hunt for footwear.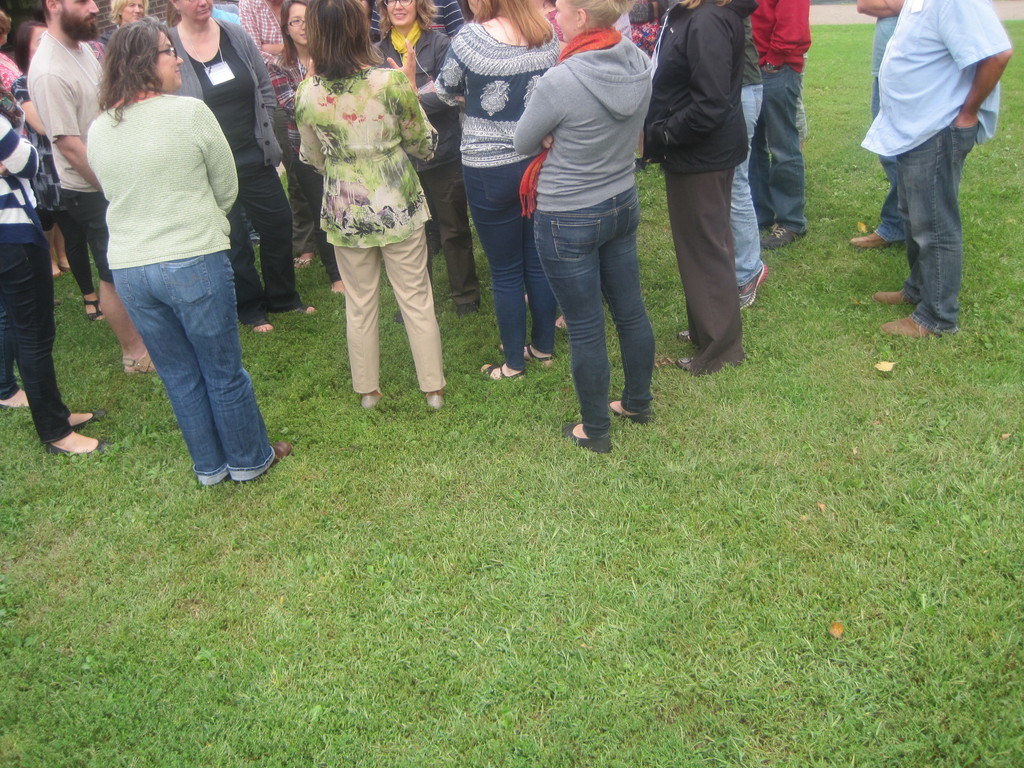
Hunted down at detection(459, 302, 481, 321).
